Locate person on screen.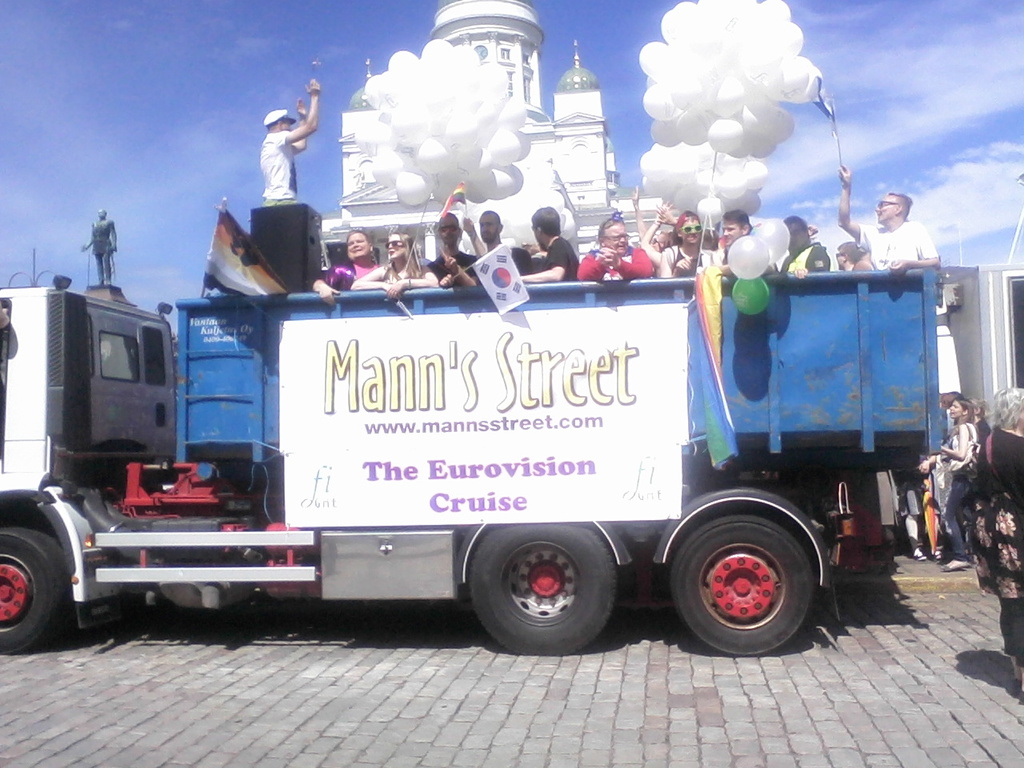
On screen at box=[896, 454, 945, 558].
